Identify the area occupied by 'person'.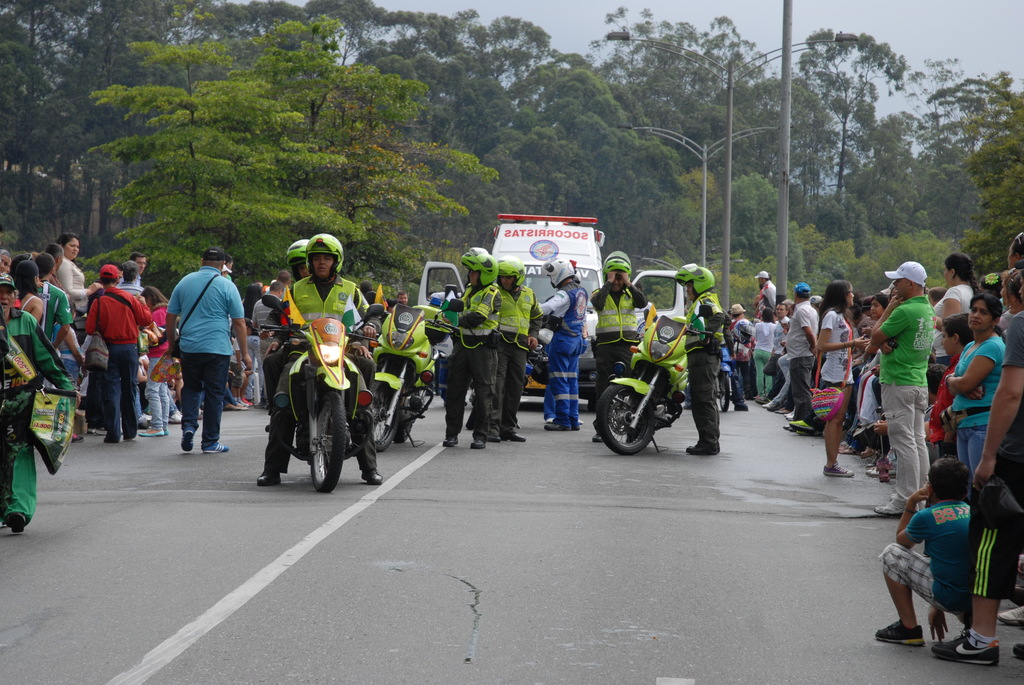
Area: detection(751, 305, 778, 400).
